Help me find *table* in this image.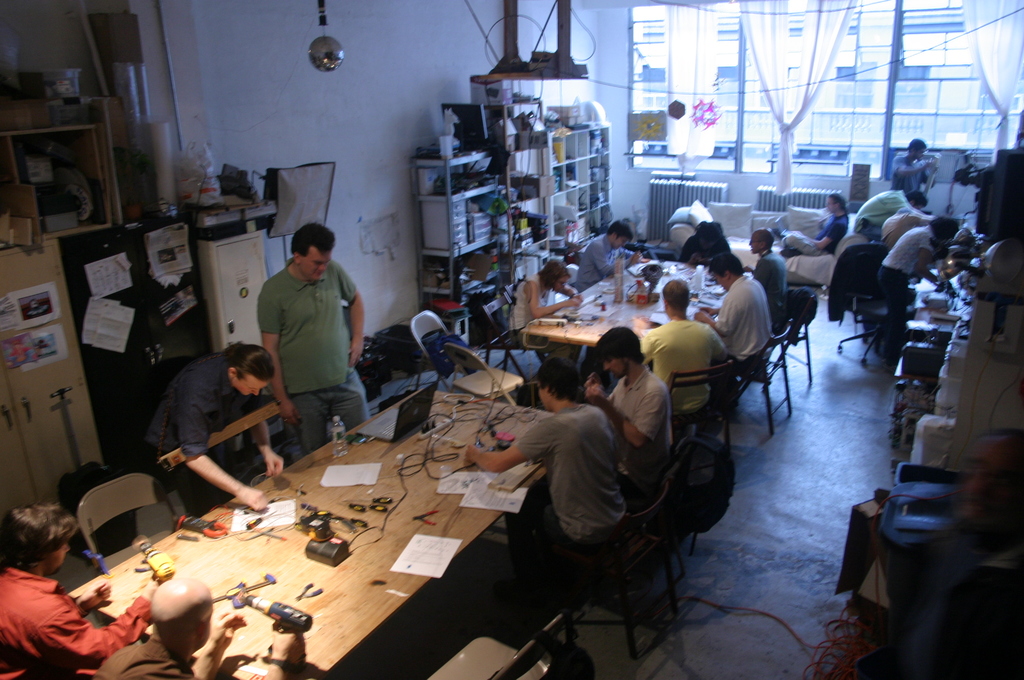
Found it: <region>70, 403, 572, 679</region>.
